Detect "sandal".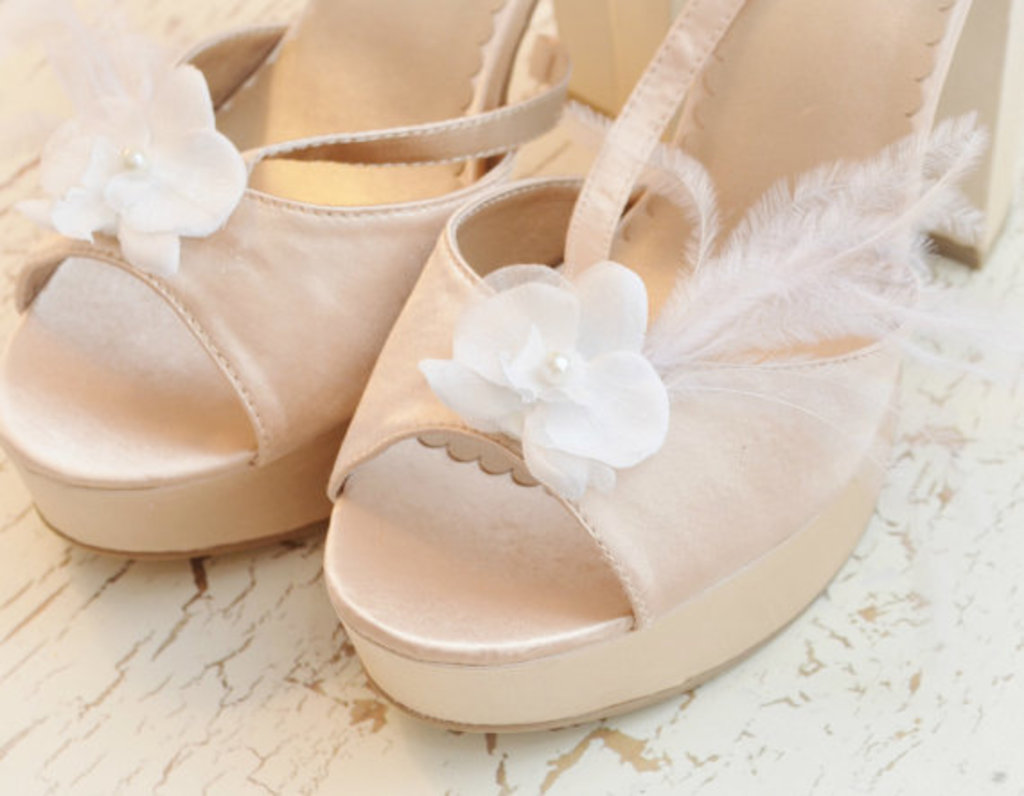
Detected at Rect(327, 7, 1022, 731).
